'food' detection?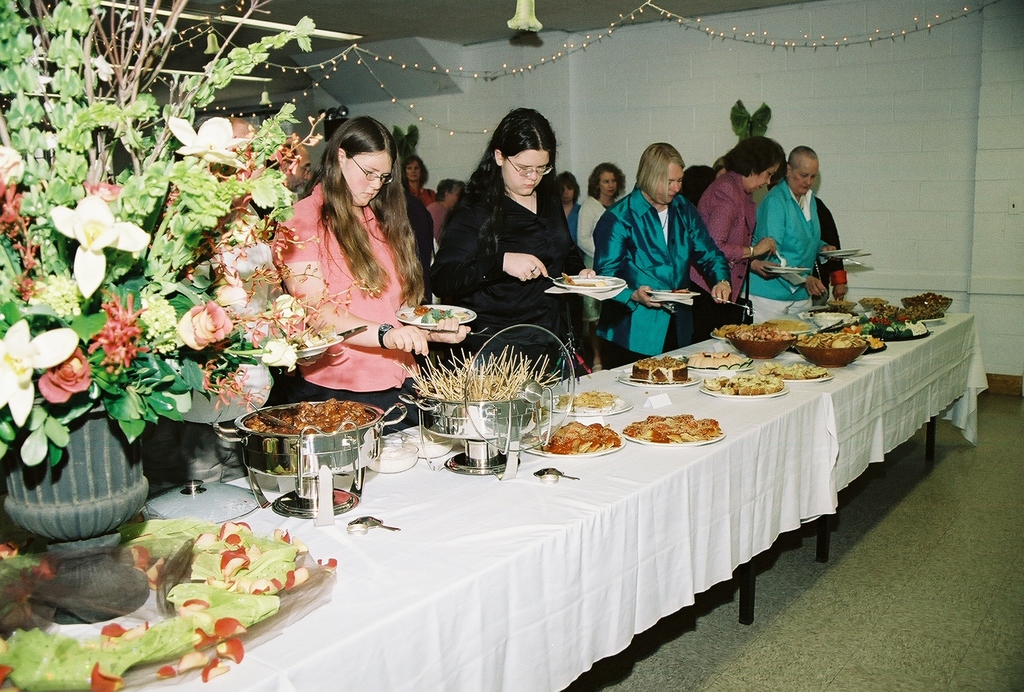
[769,262,783,268]
